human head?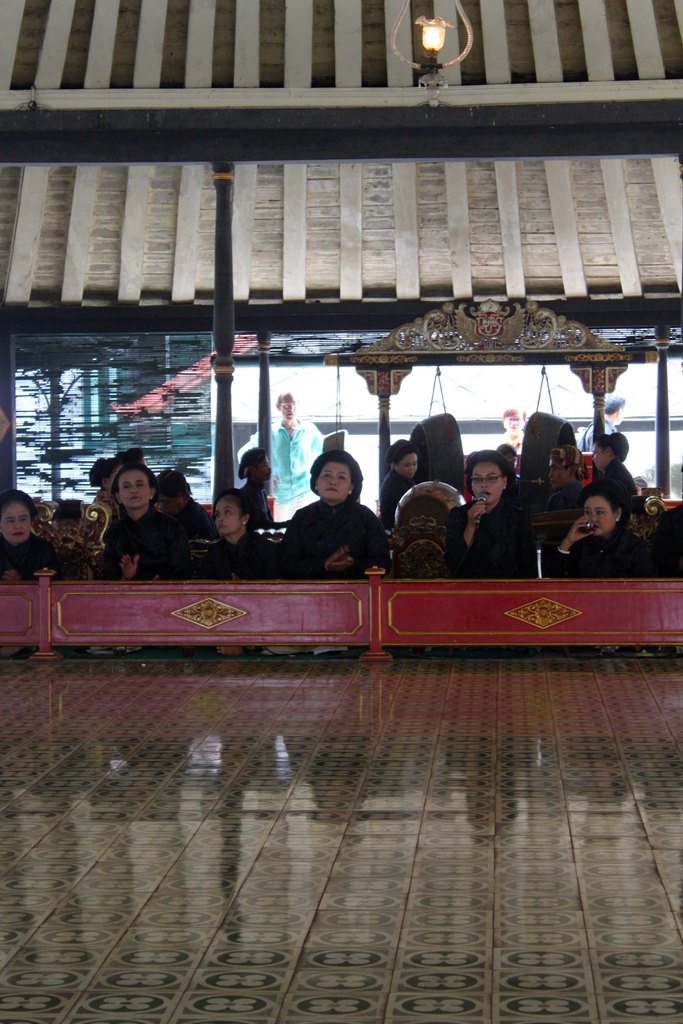
115 467 154 511
